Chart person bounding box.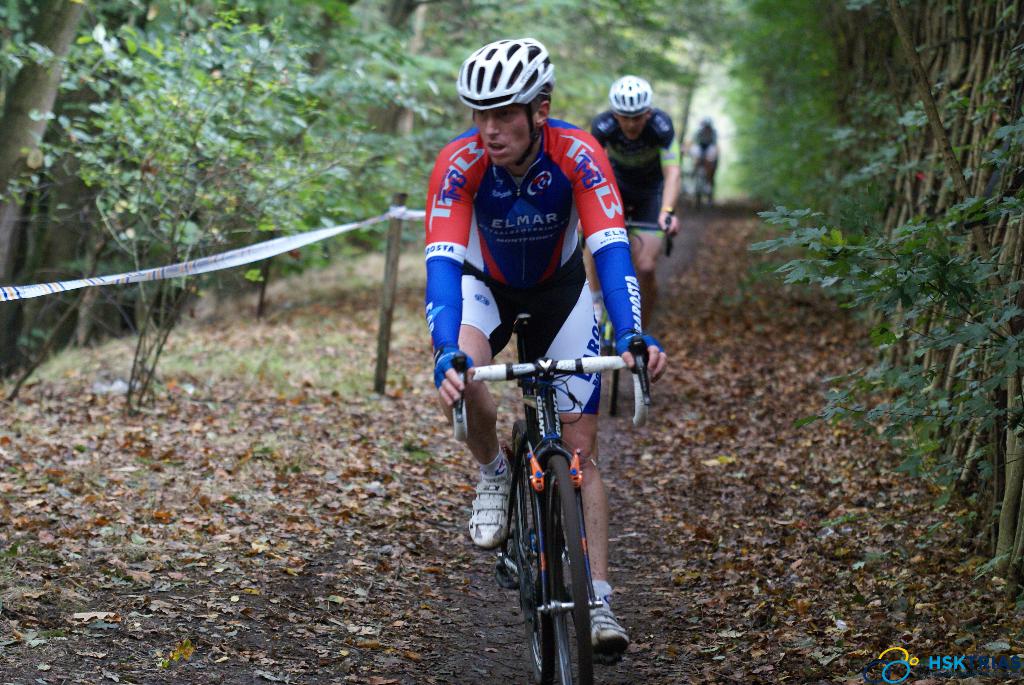
Charted: [692, 116, 723, 213].
